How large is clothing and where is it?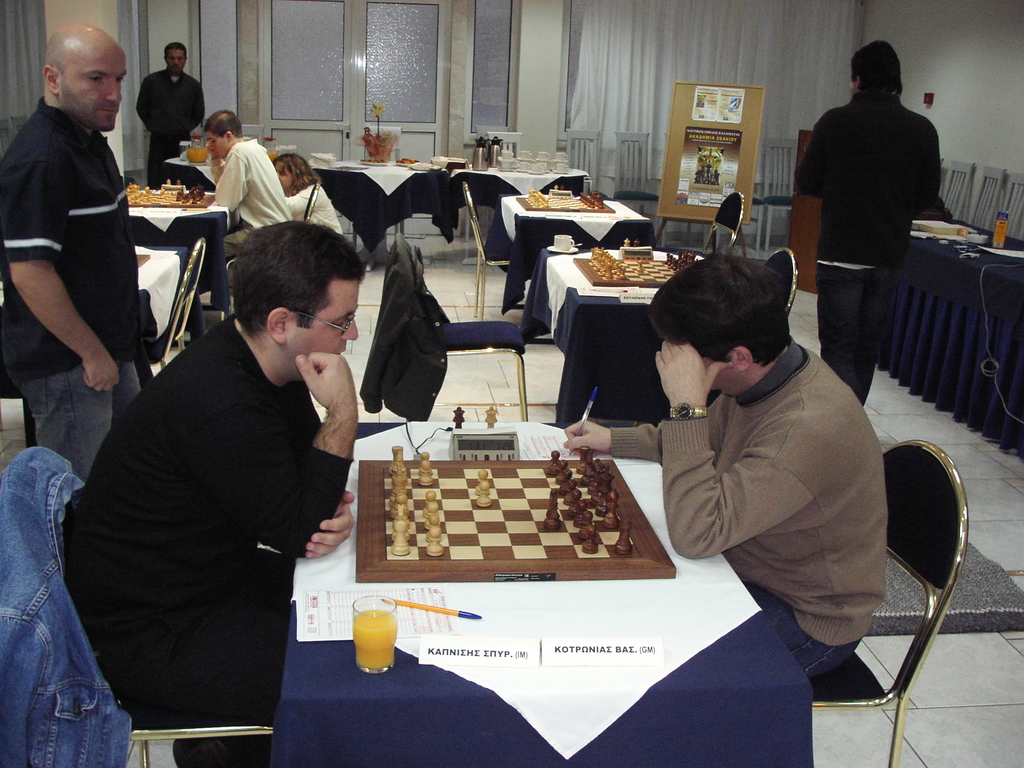
Bounding box: 0:442:138:767.
